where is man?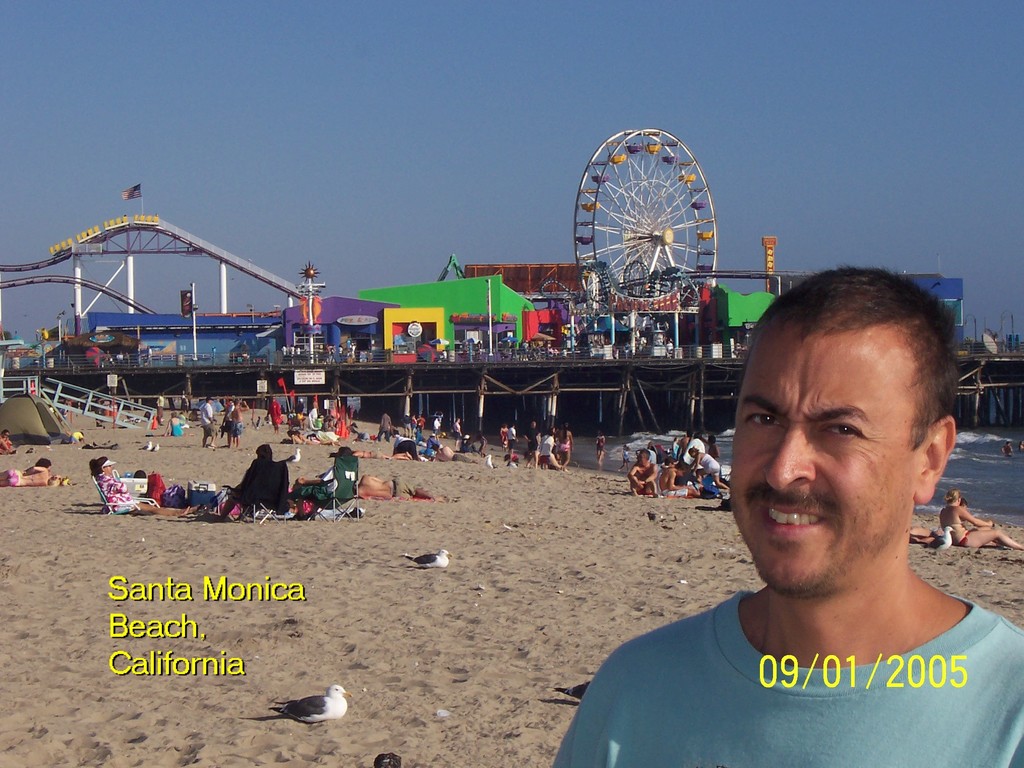
BBox(1001, 439, 1013, 455).
